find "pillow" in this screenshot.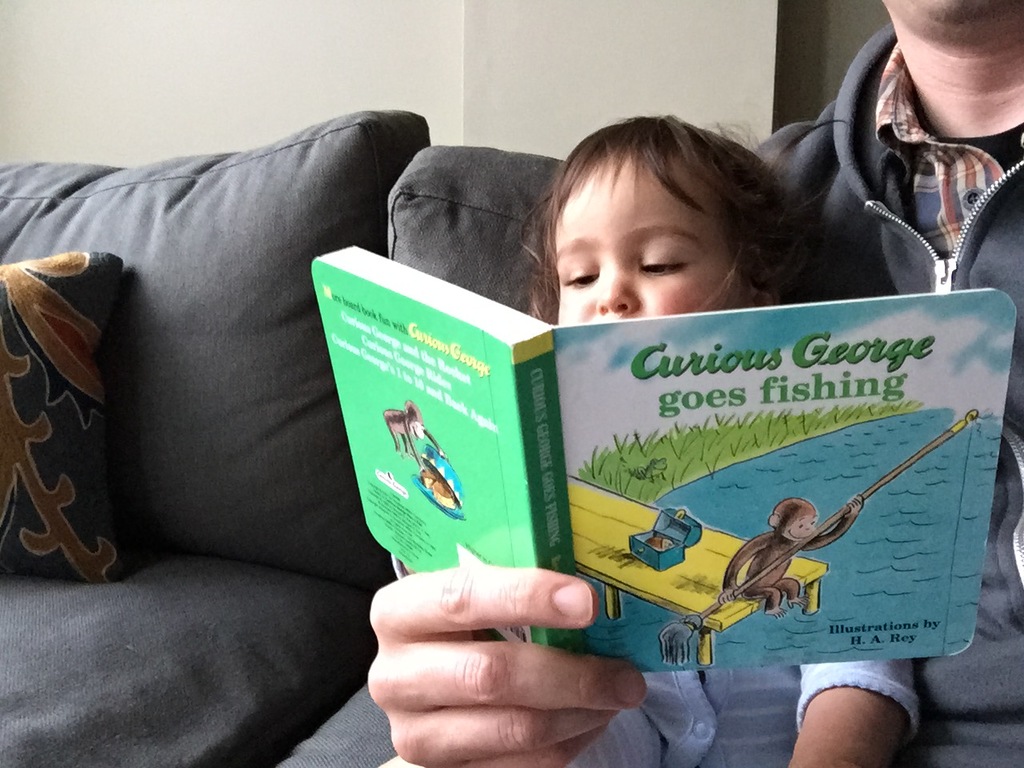
The bounding box for "pillow" is (385, 146, 555, 350).
